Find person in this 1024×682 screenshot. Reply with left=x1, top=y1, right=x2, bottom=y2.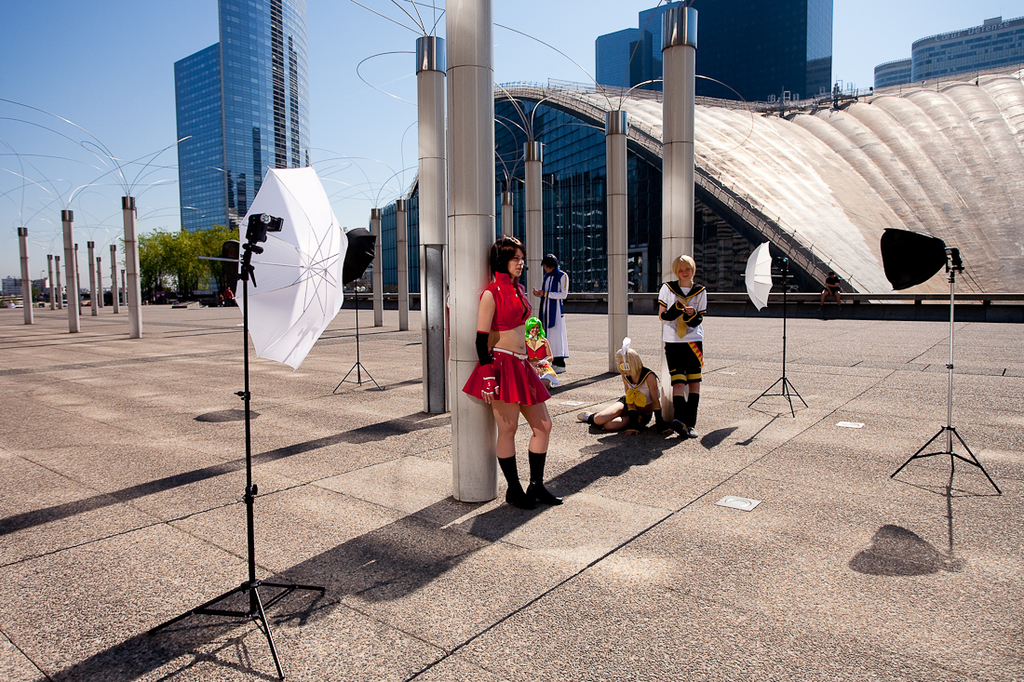
left=523, top=314, right=557, bottom=378.
